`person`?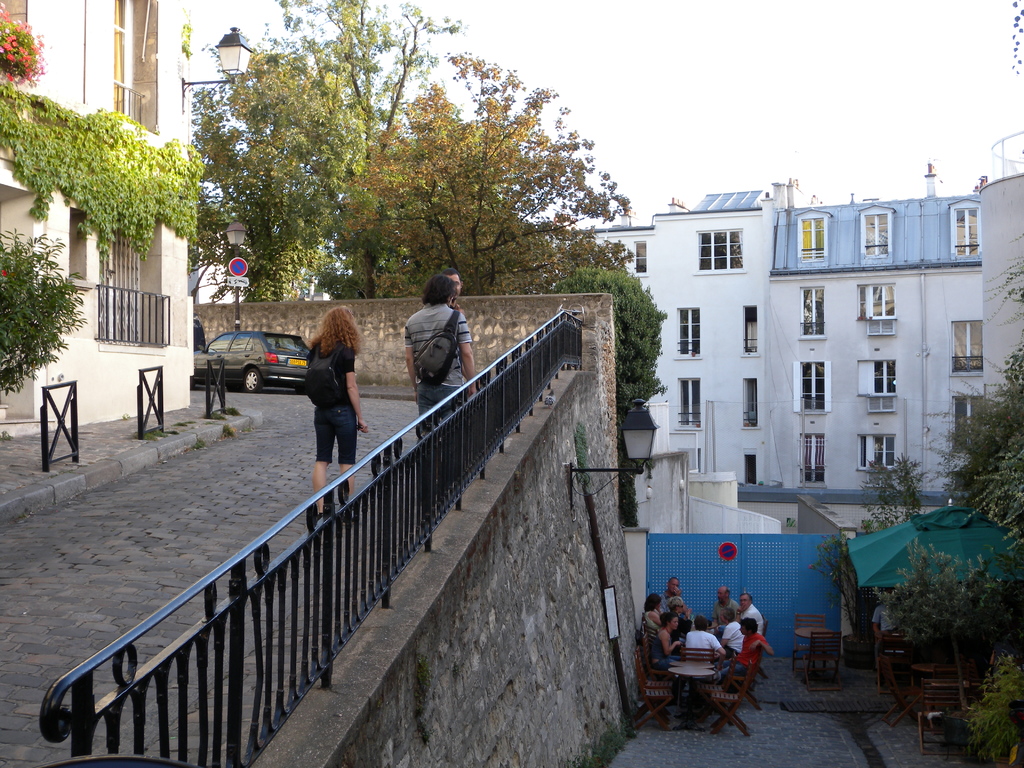
BBox(712, 613, 772, 683)
